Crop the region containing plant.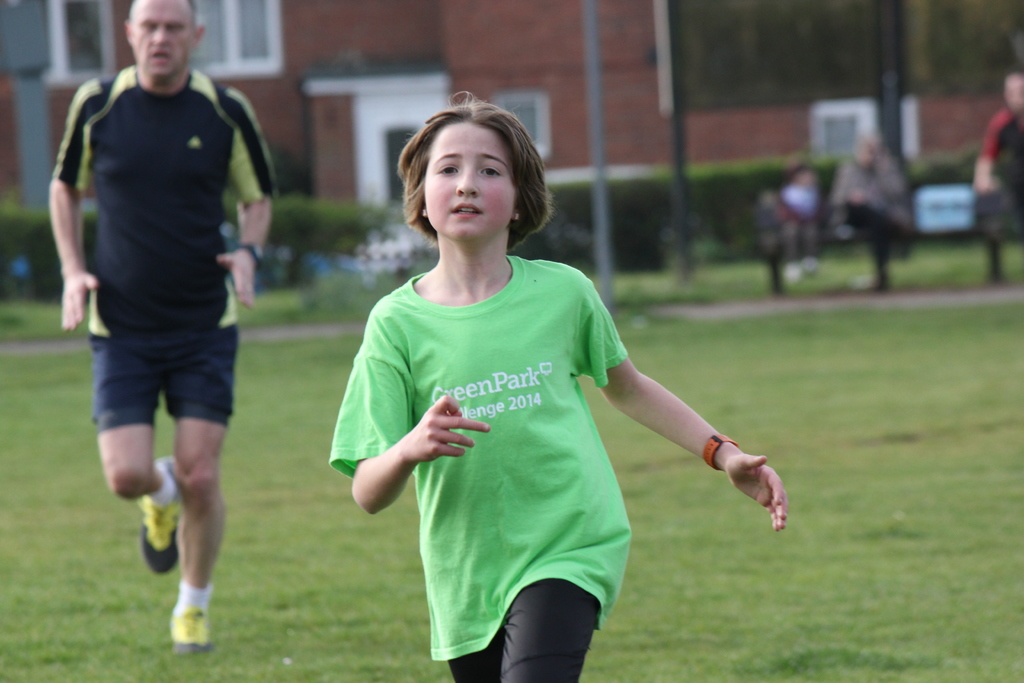
Crop region: [556, 232, 1022, 320].
